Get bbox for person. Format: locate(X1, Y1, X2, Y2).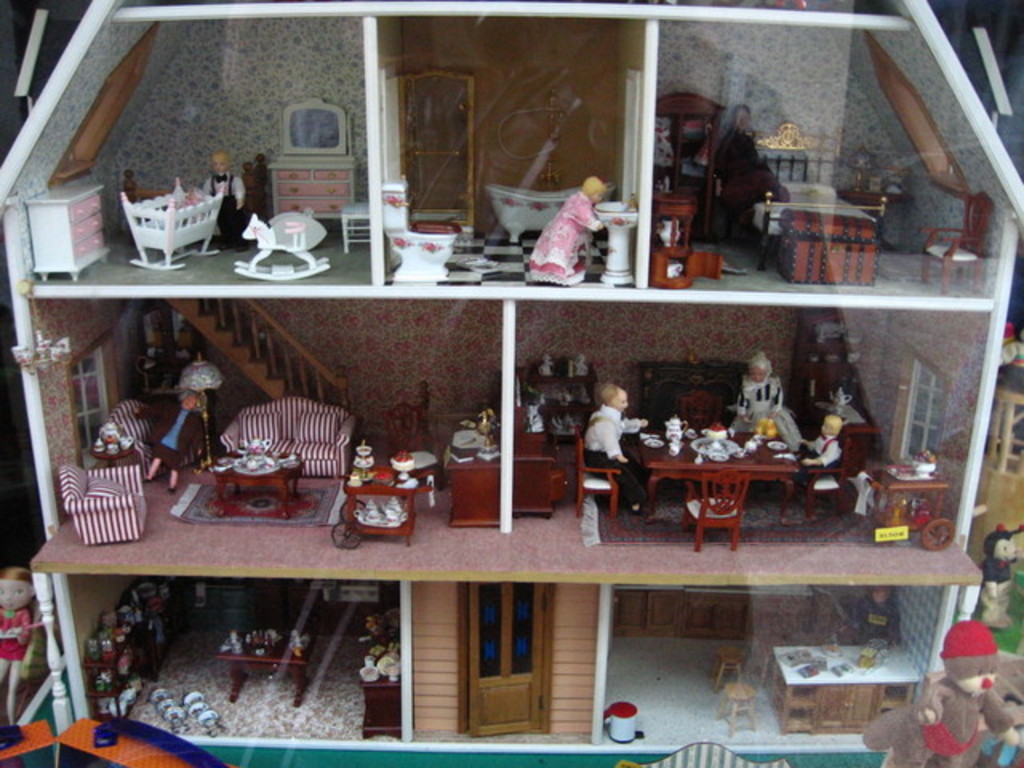
locate(728, 350, 784, 445).
